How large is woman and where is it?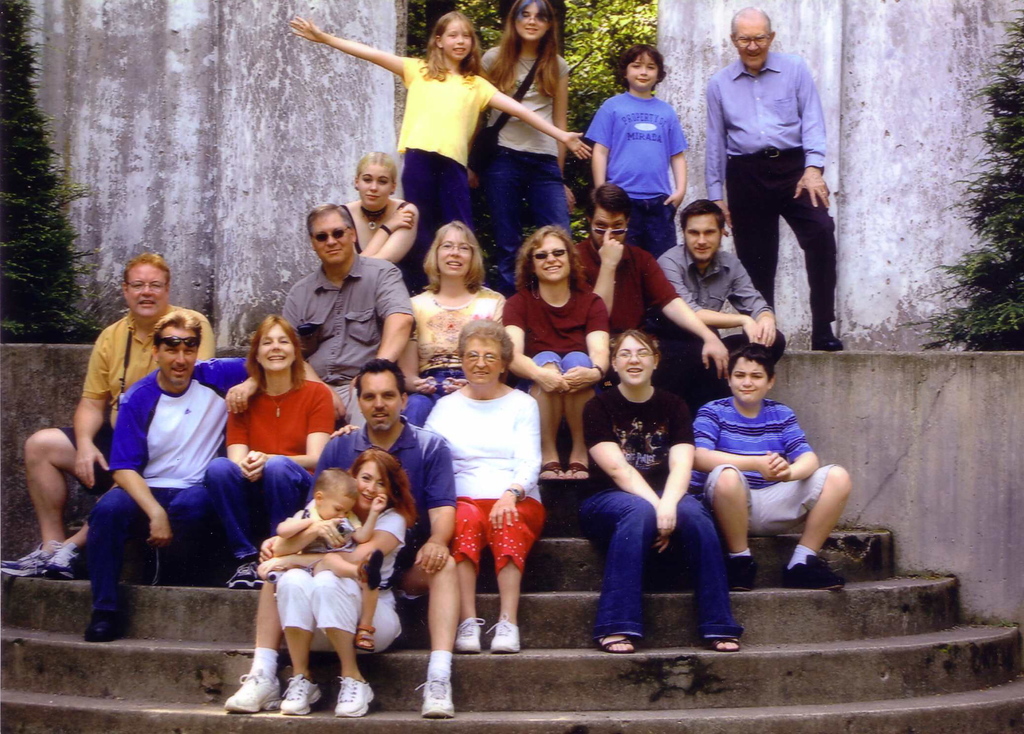
Bounding box: [472,0,574,282].
